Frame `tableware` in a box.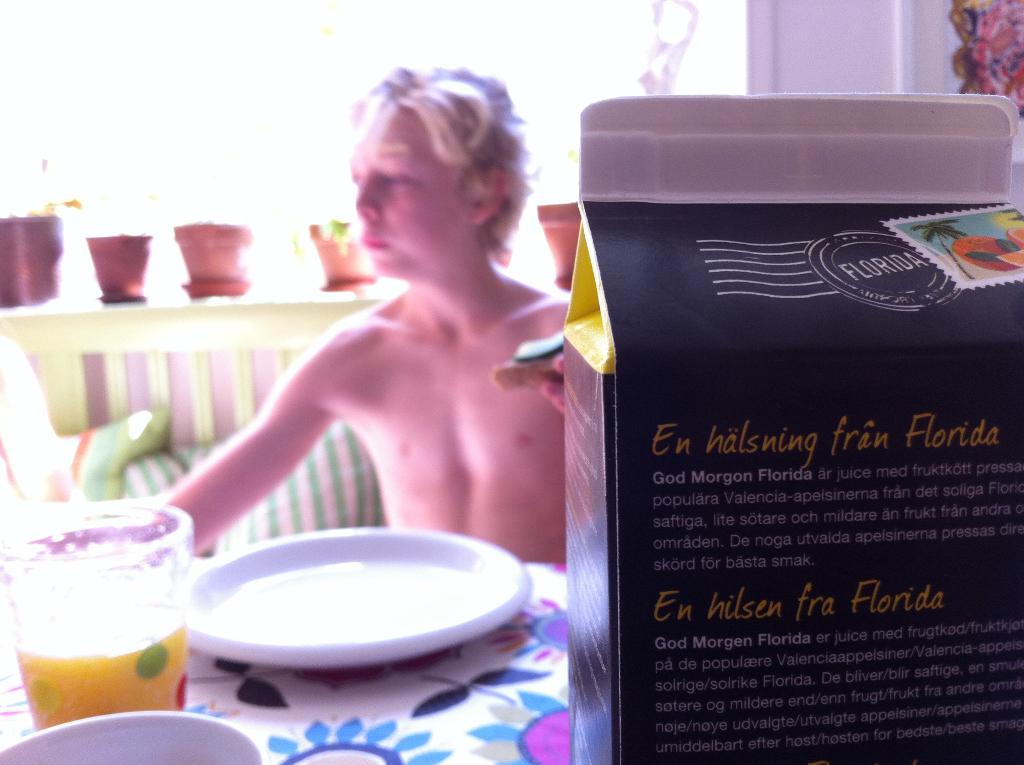
0/710/268/764.
